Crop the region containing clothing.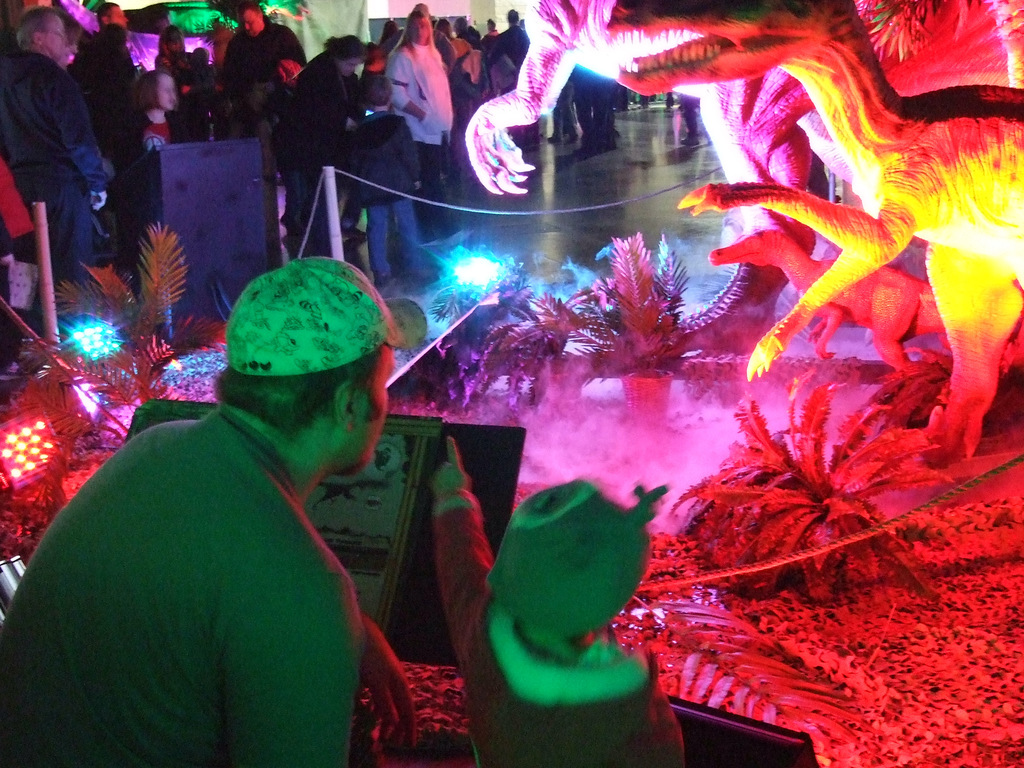
Crop region: [447,49,511,111].
